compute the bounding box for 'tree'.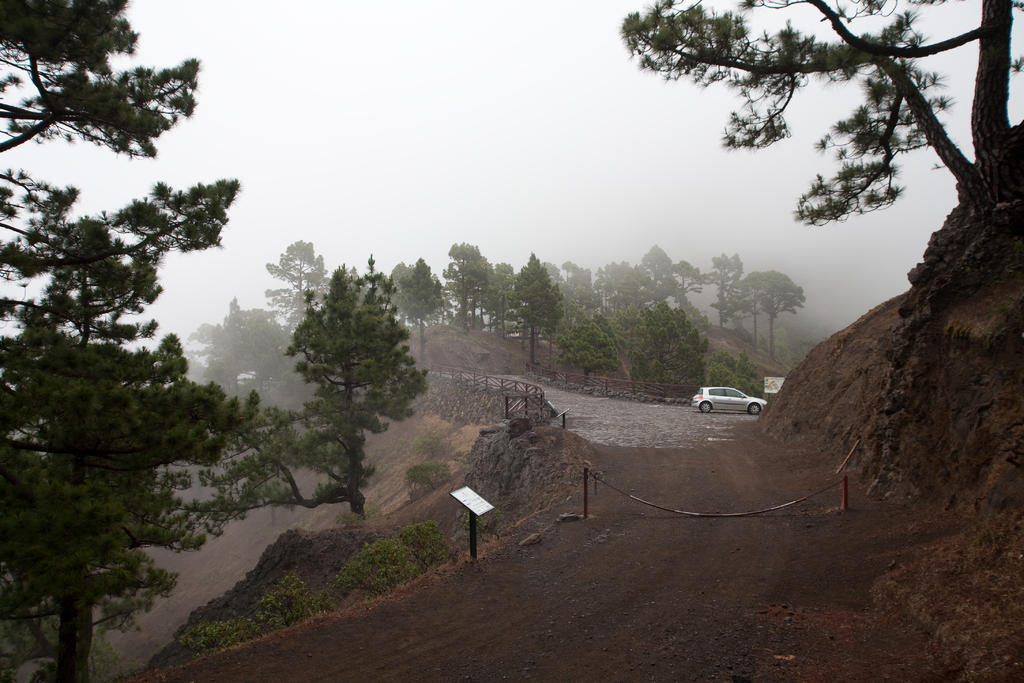
x1=600, y1=257, x2=650, y2=309.
